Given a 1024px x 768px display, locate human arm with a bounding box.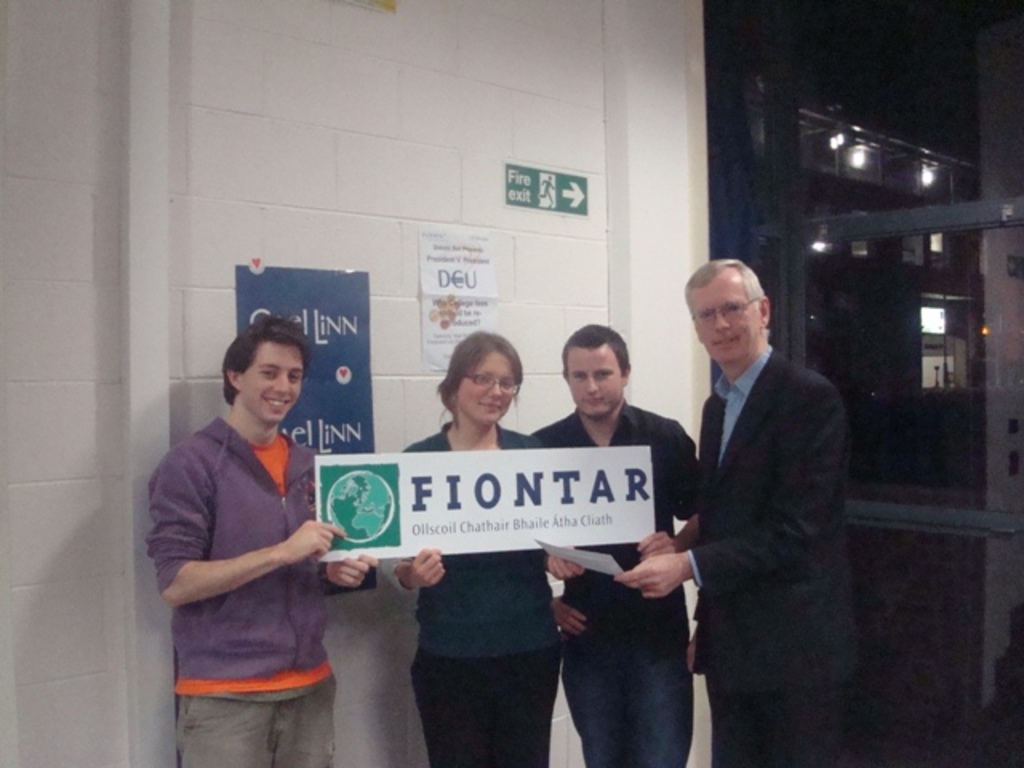
Located: rect(138, 448, 347, 606).
